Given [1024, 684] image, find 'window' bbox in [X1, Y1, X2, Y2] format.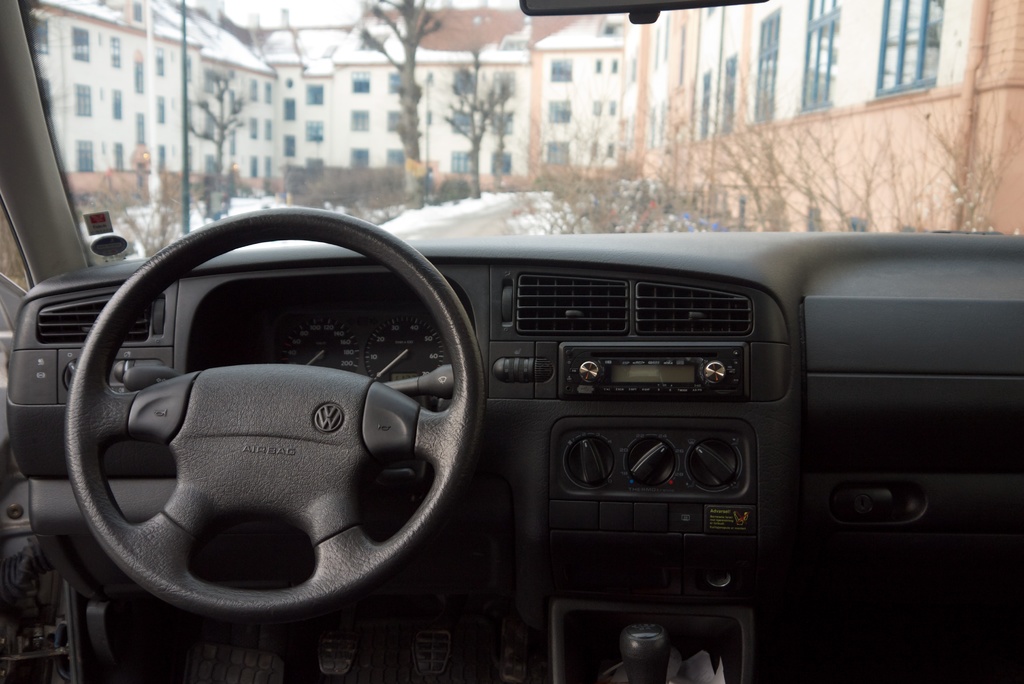
[303, 79, 330, 177].
